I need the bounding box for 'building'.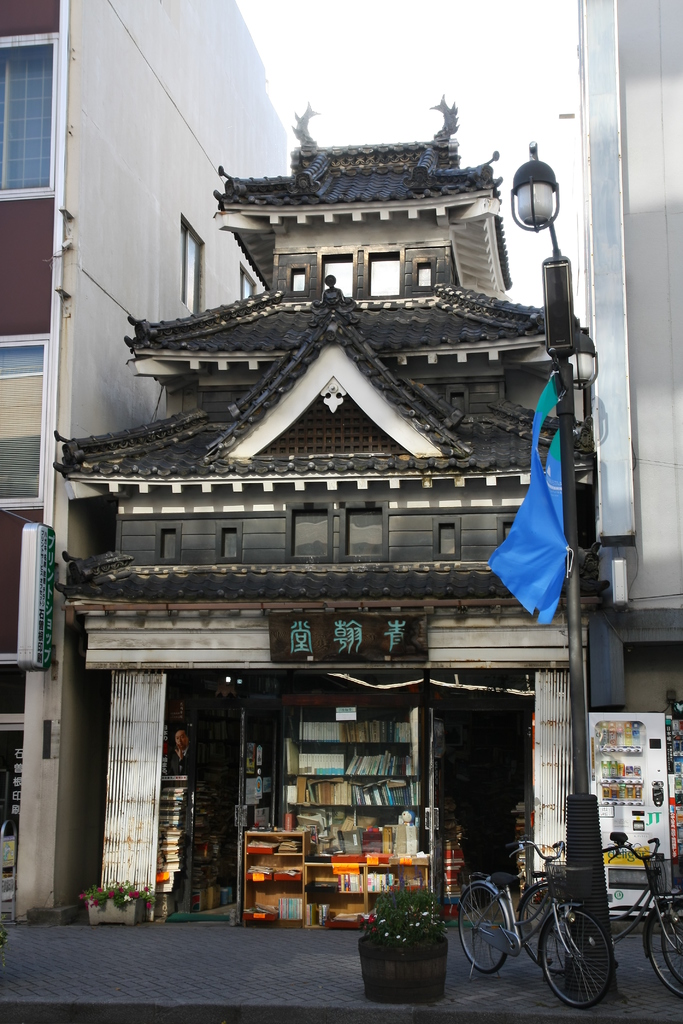
Here it is: (x1=579, y1=0, x2=682, y2=908).
